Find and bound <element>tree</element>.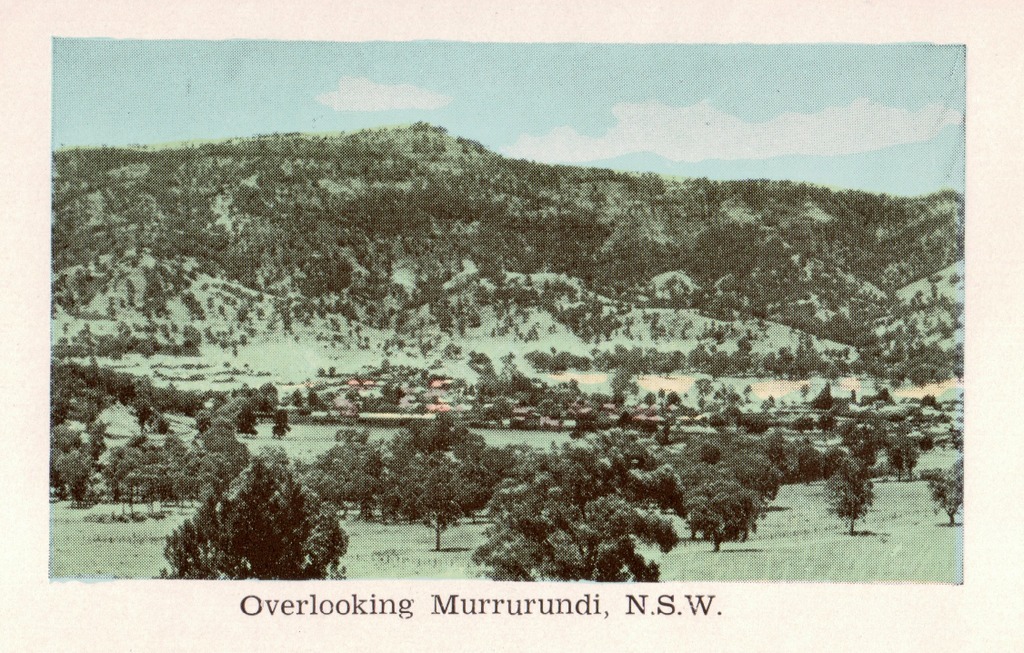
Bound: 473,429,682,582.
